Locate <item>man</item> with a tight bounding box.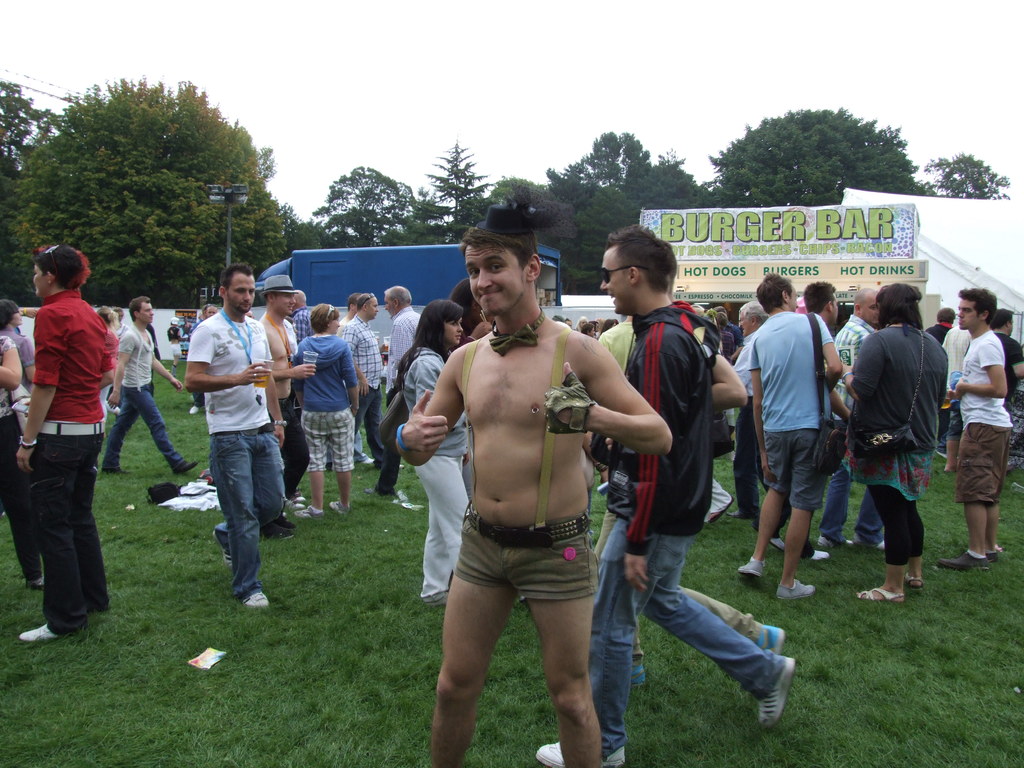
x1=801 y1=280 x2=849 y2=564.
